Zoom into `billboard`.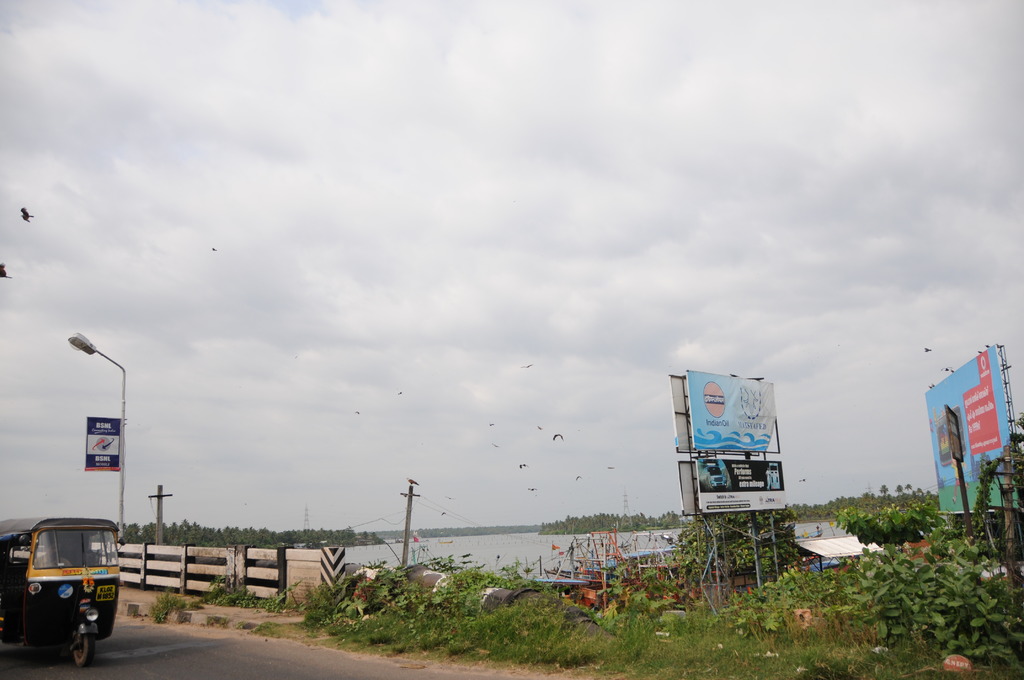
Zoom target: (685,371,781,458).
